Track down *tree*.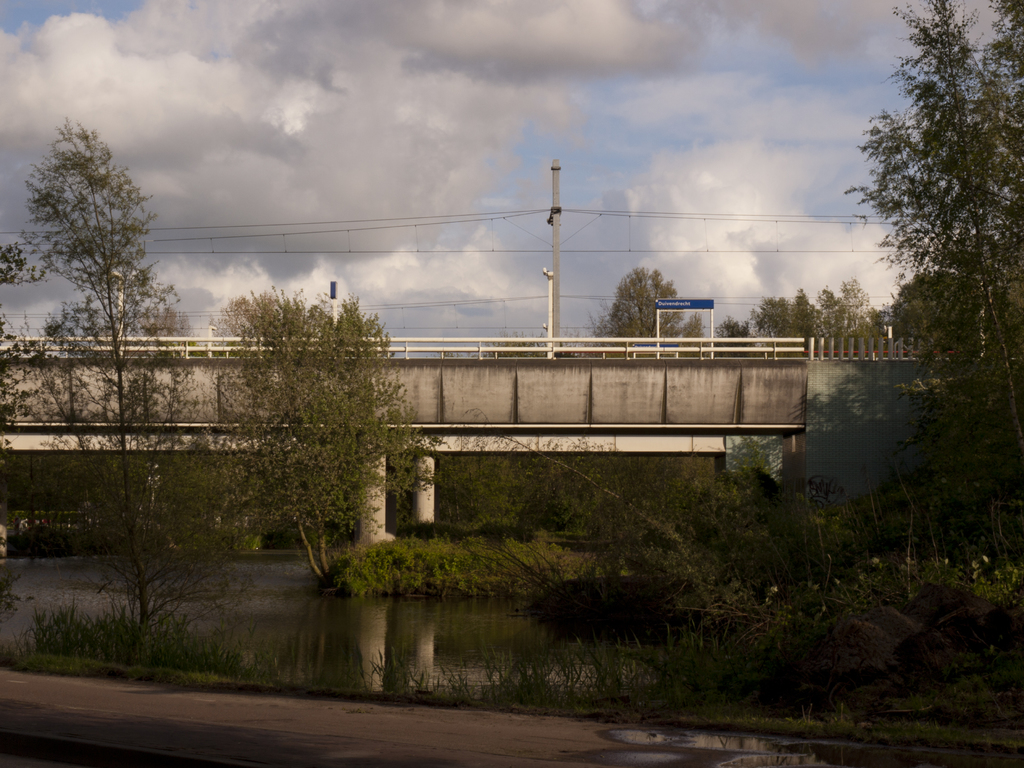
Tracked to box=[485, 328, 577, 360].
